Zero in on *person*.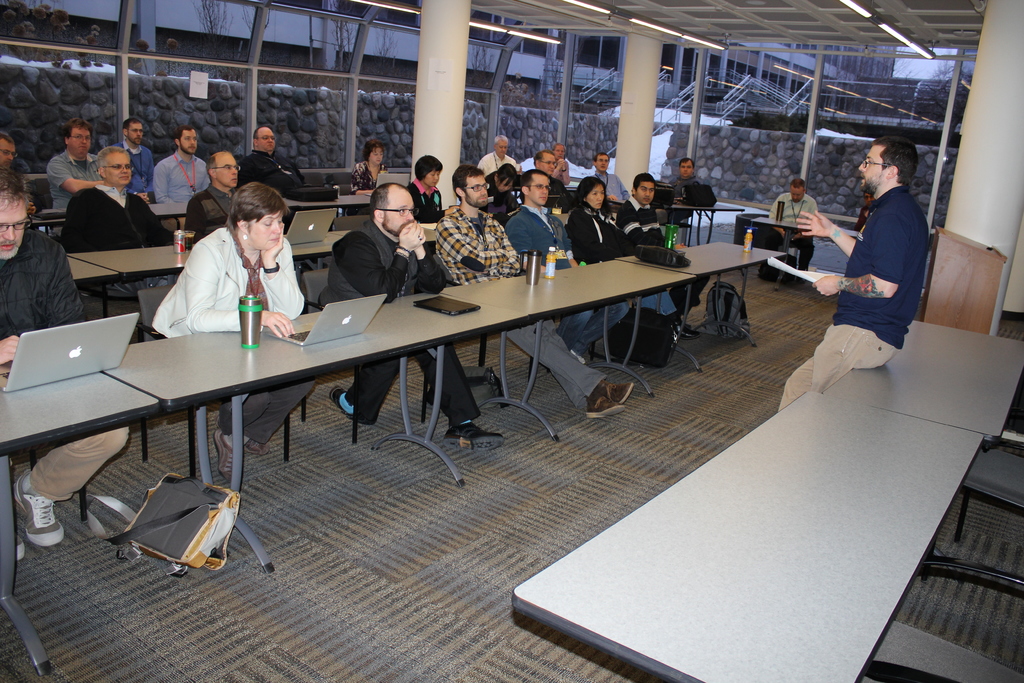
Zeroed in: rect(120, 114, 161, 210).
